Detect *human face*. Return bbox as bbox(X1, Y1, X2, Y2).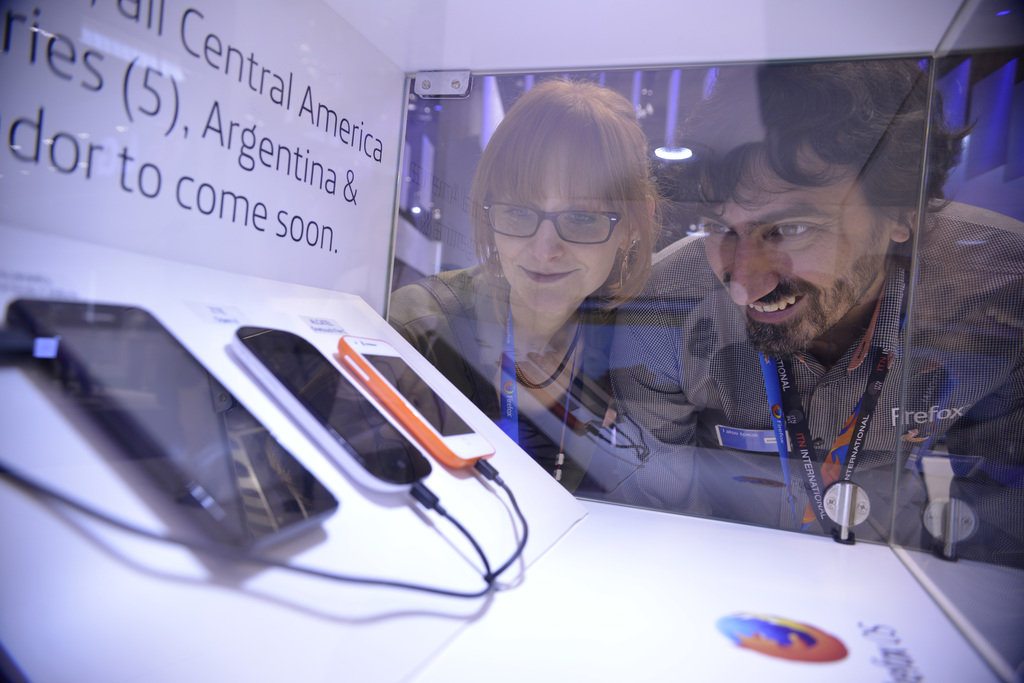
bbox(701, 144, 895, 350).
